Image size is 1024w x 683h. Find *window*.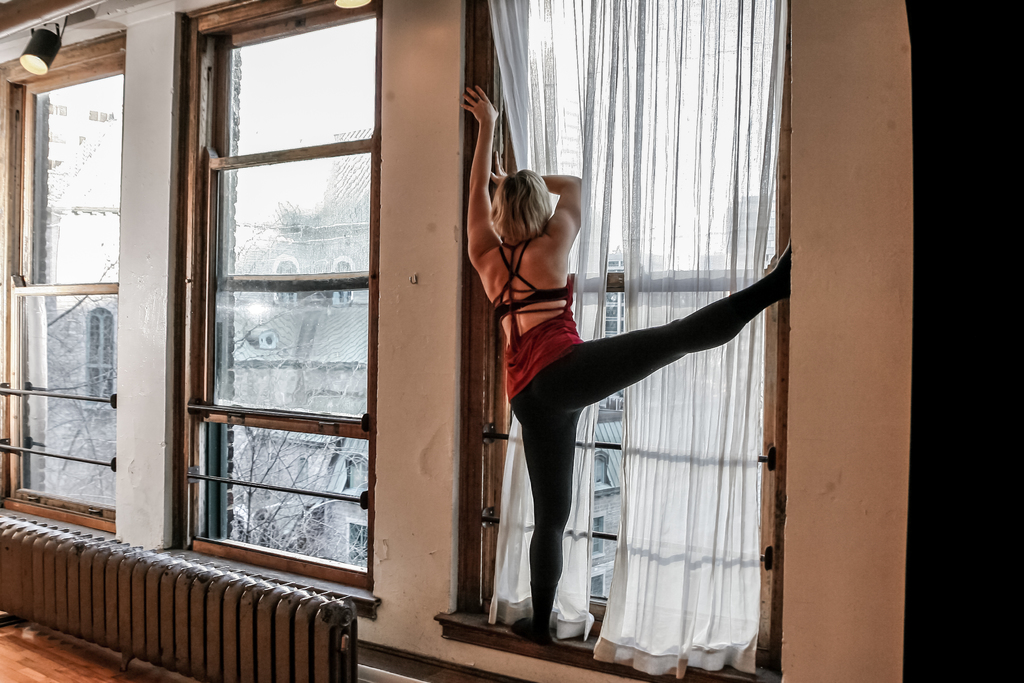
(436,0,794,682).
